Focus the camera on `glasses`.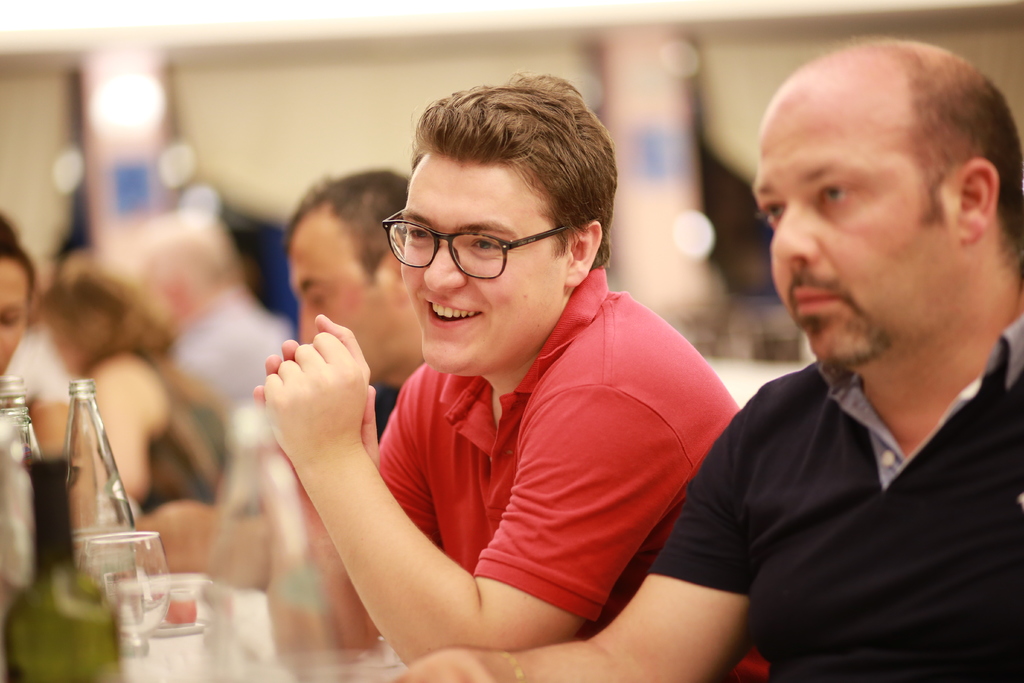
Focus region: 381, 211, 584, 285.
